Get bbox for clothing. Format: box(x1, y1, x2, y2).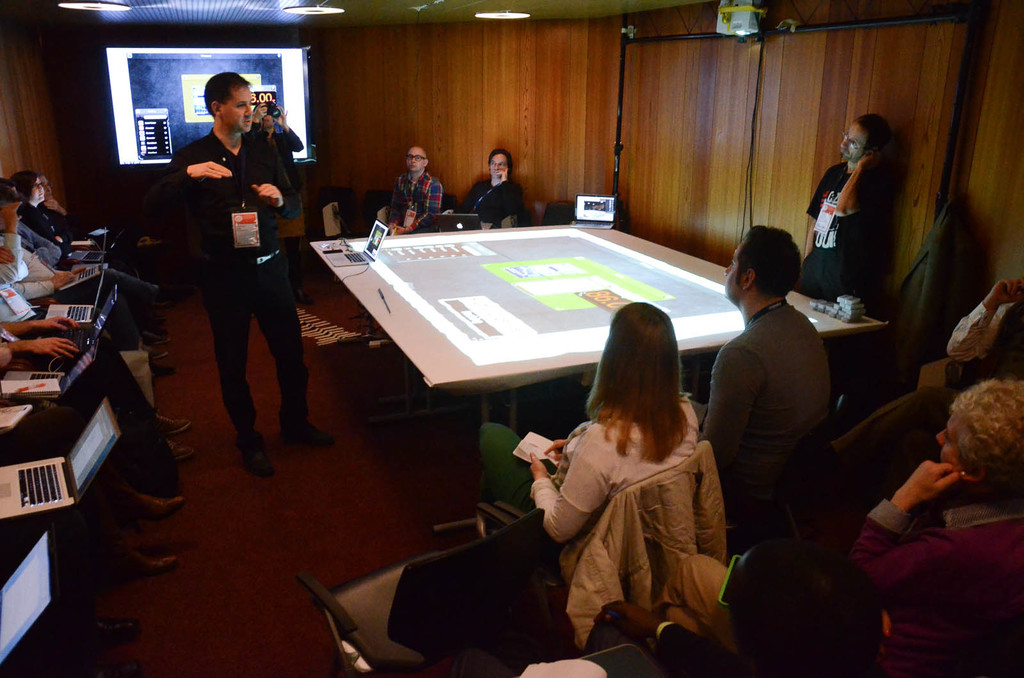
box(644, 619, 740, 677).
